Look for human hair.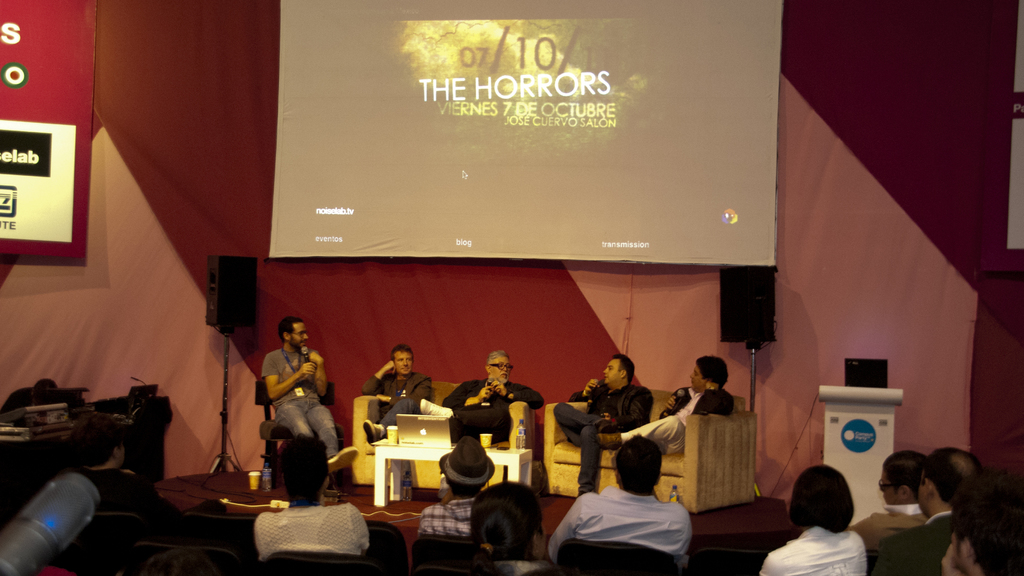
Found: (left=788, top=461, right=854, bottom=534).
